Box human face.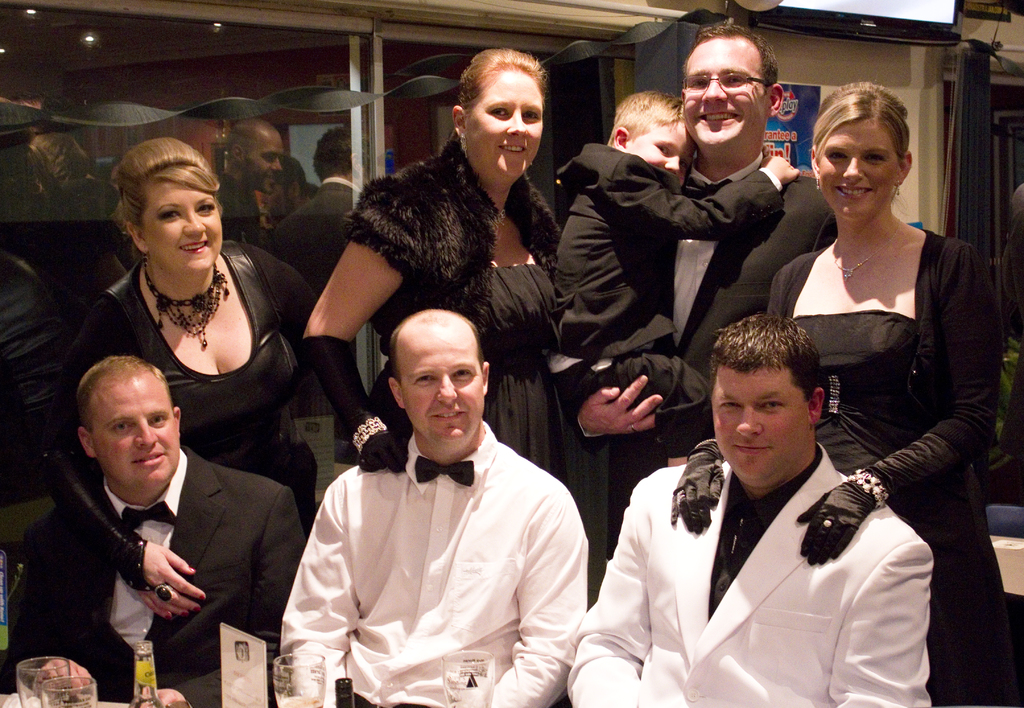
{"x1": 92, "y1": 371, "x2": 180, "y2": 493}.
